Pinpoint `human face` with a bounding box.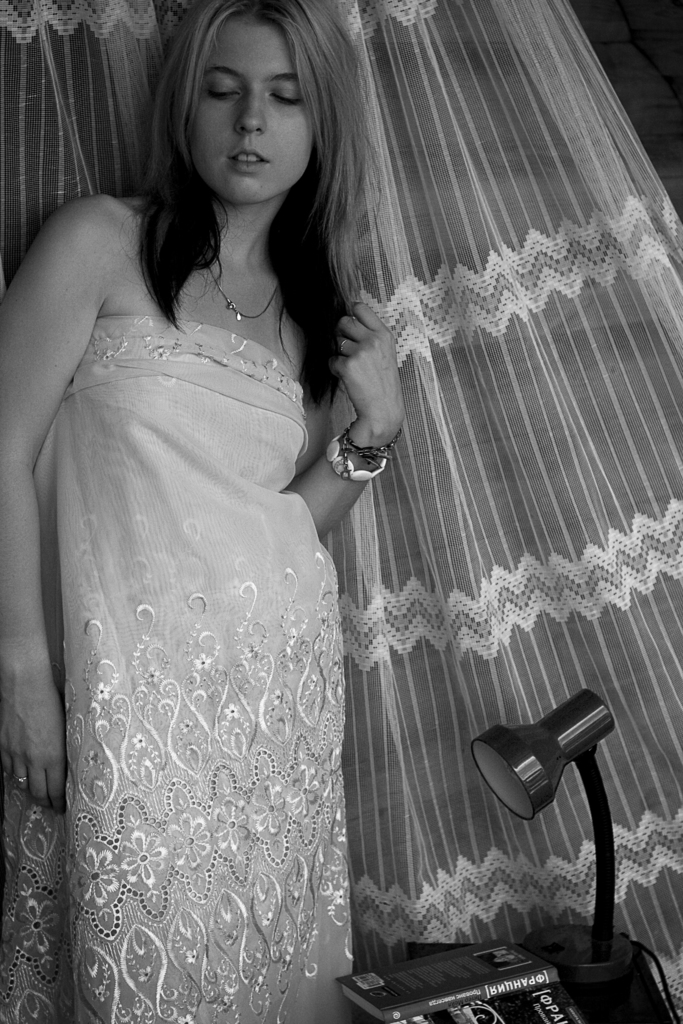
190,11,320,207.
